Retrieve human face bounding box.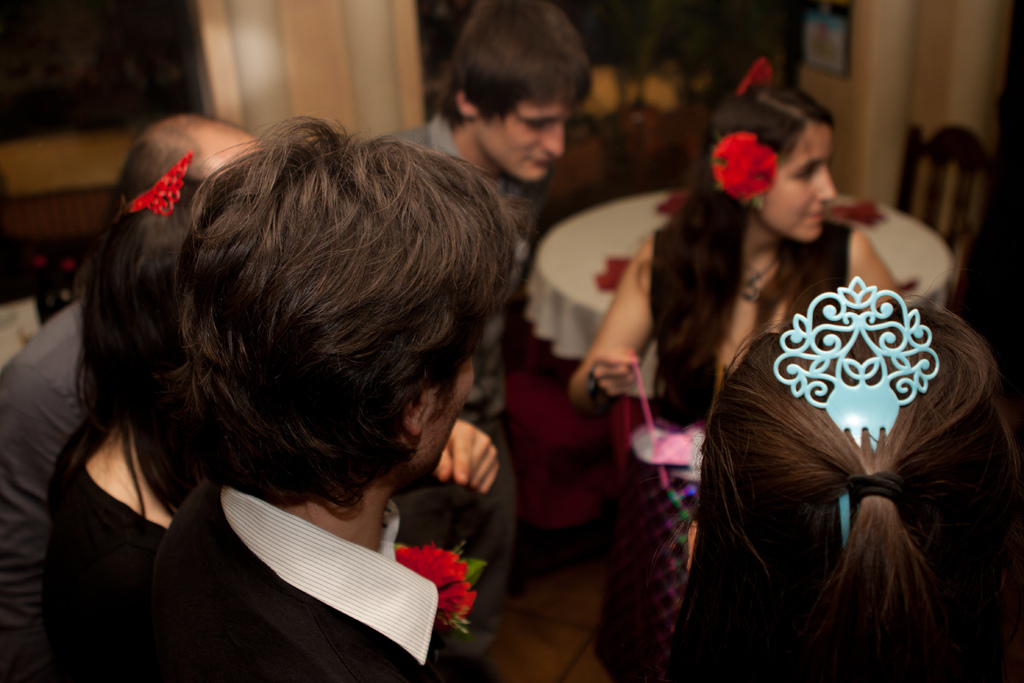
Bounding box: region(426, 356, 476, 486).
